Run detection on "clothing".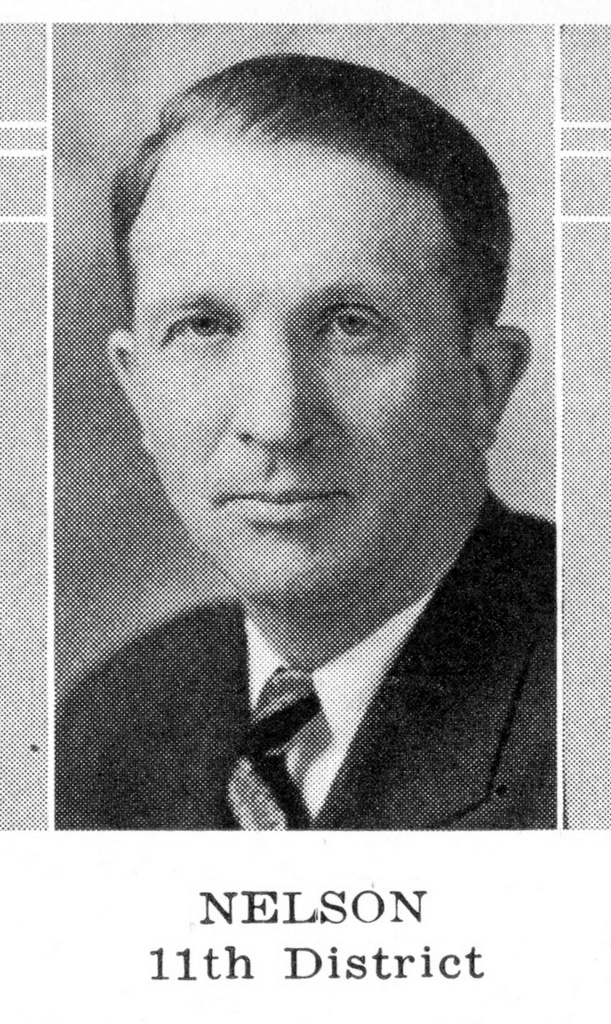
Result: <region>56, 484, 496, 826</region>.
